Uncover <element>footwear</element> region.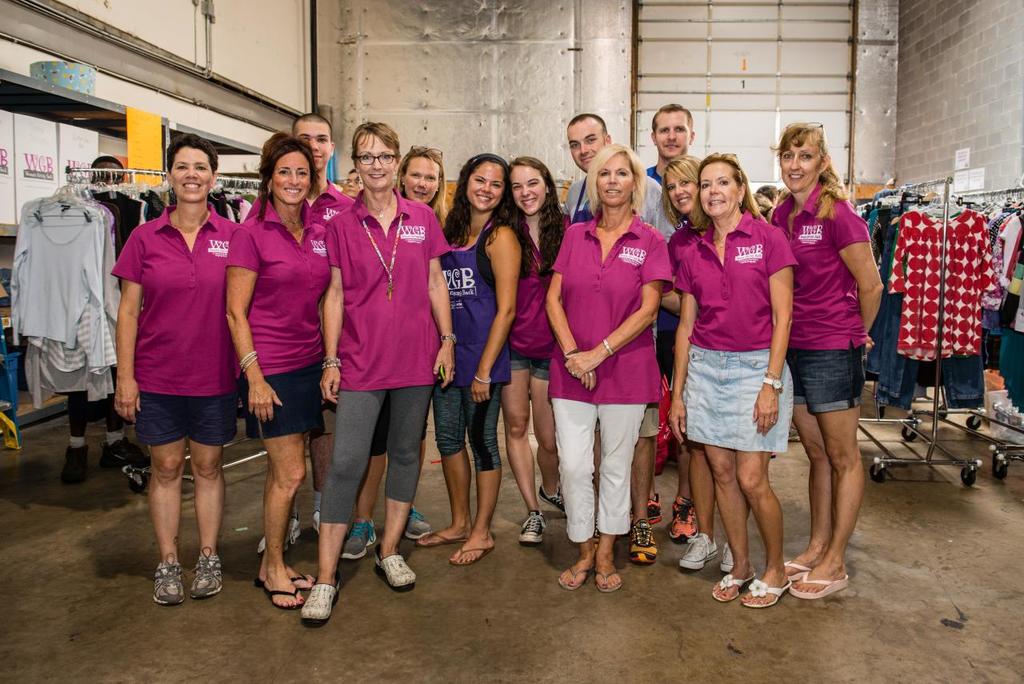
Uncovered: 452, 538, 494, 566.
